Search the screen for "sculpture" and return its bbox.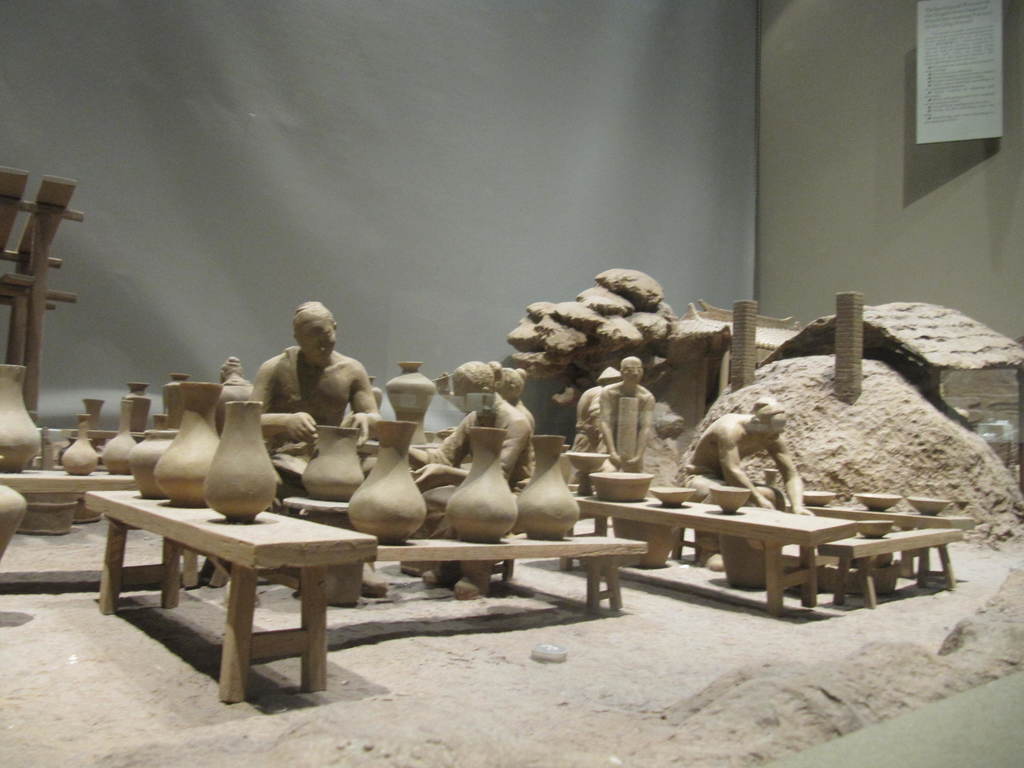
Found: locate(243, 294, 384, 499).
